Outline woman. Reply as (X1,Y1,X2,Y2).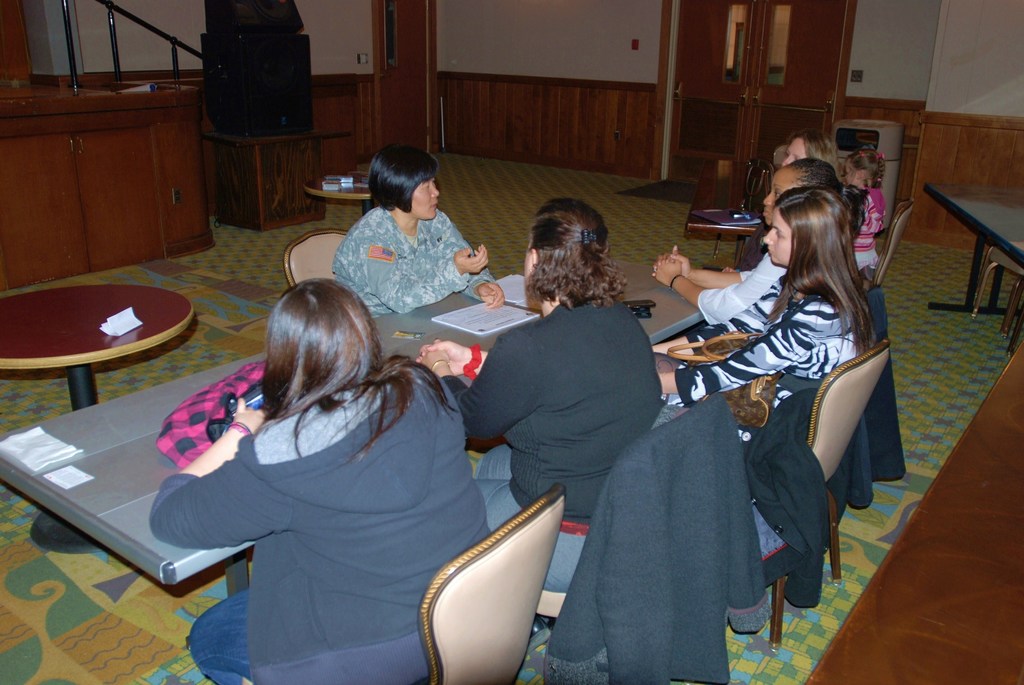
(412,193,667,594).
